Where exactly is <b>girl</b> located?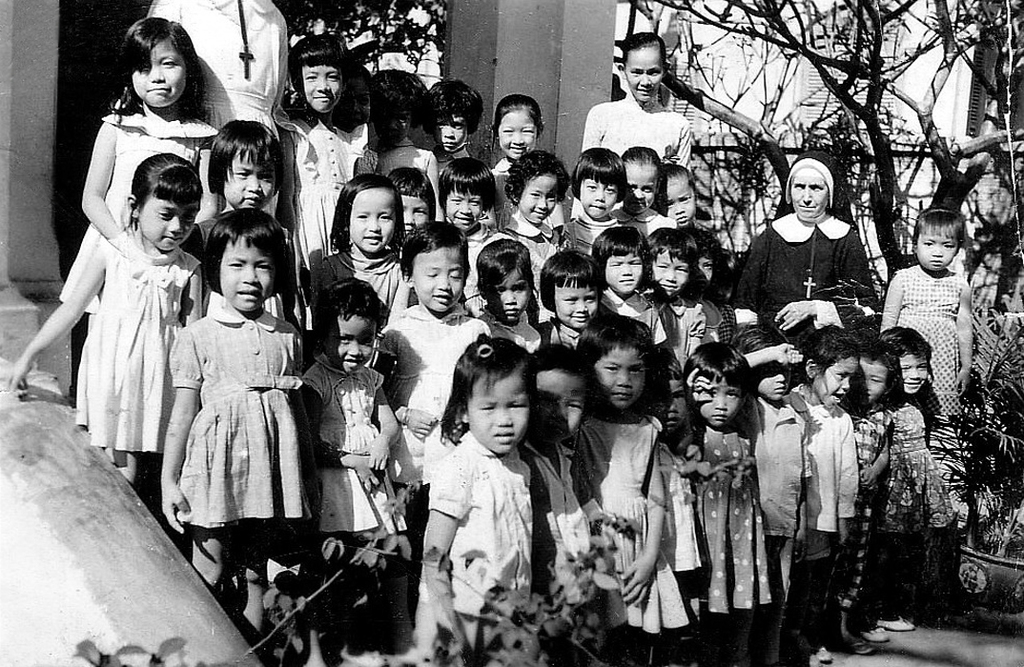
Its bounding box is [306, 174, 404, 333].
